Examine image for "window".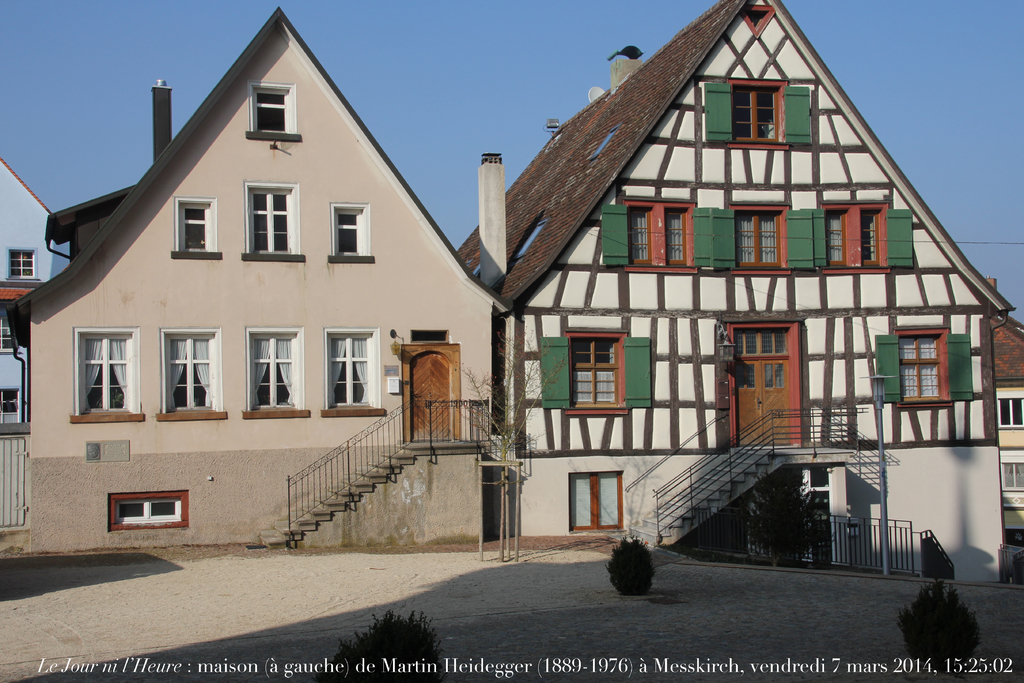
Examination result: BBox(0, 308, 25, 352).
